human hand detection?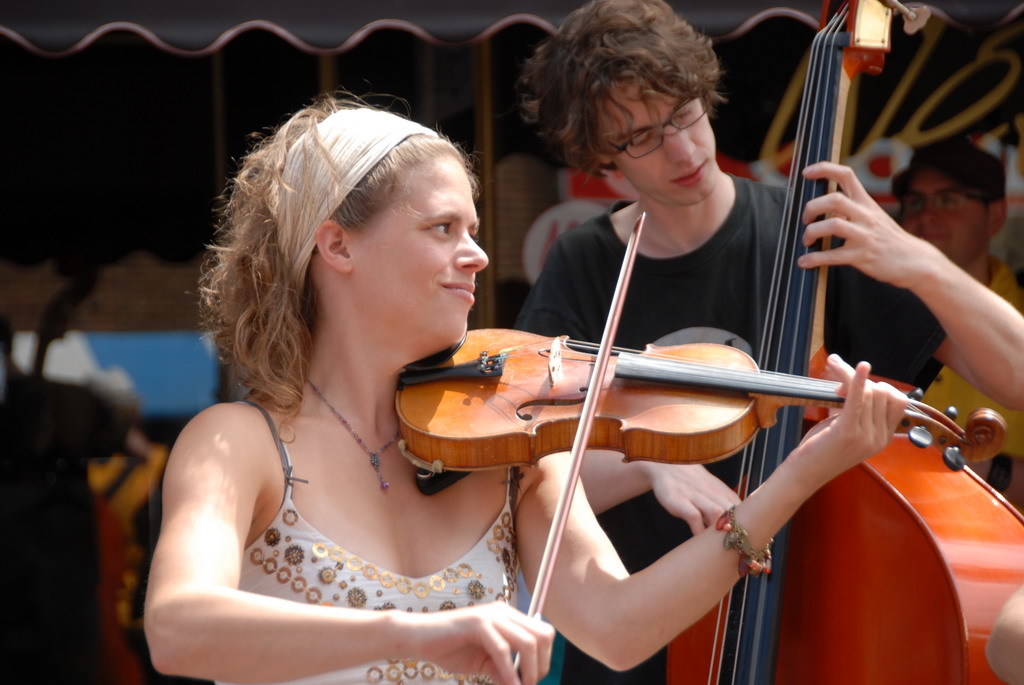
crop(800, 171, 987, 313)
